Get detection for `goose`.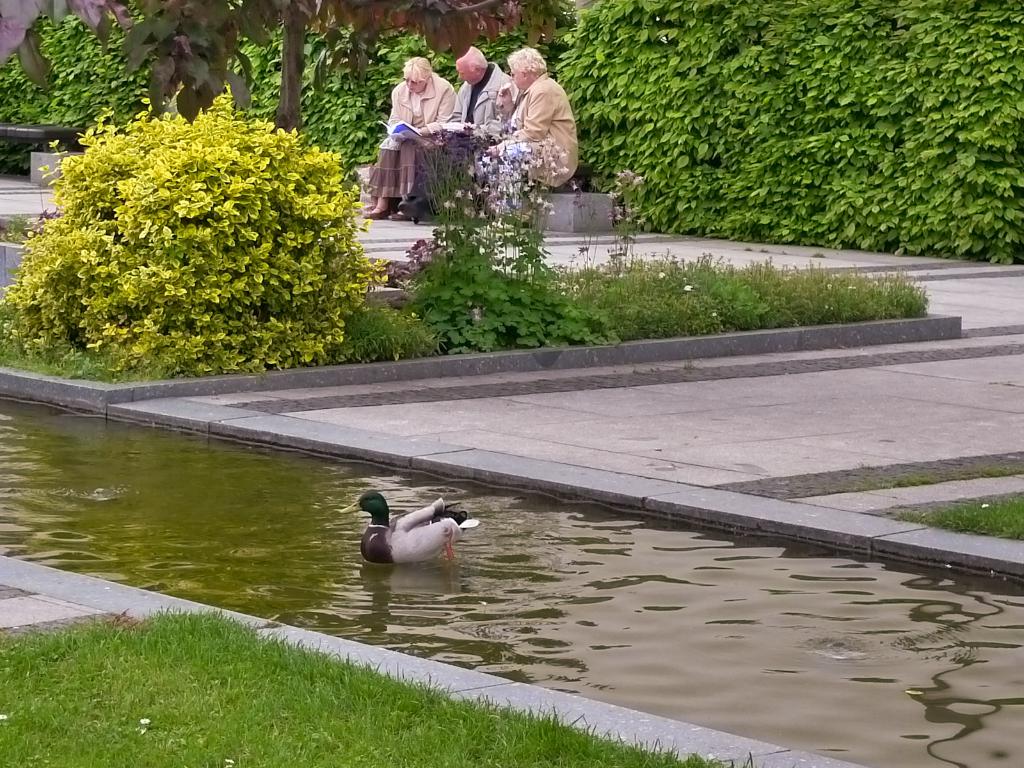
Detection: left=335, top=492, right=477, bottom=559.
